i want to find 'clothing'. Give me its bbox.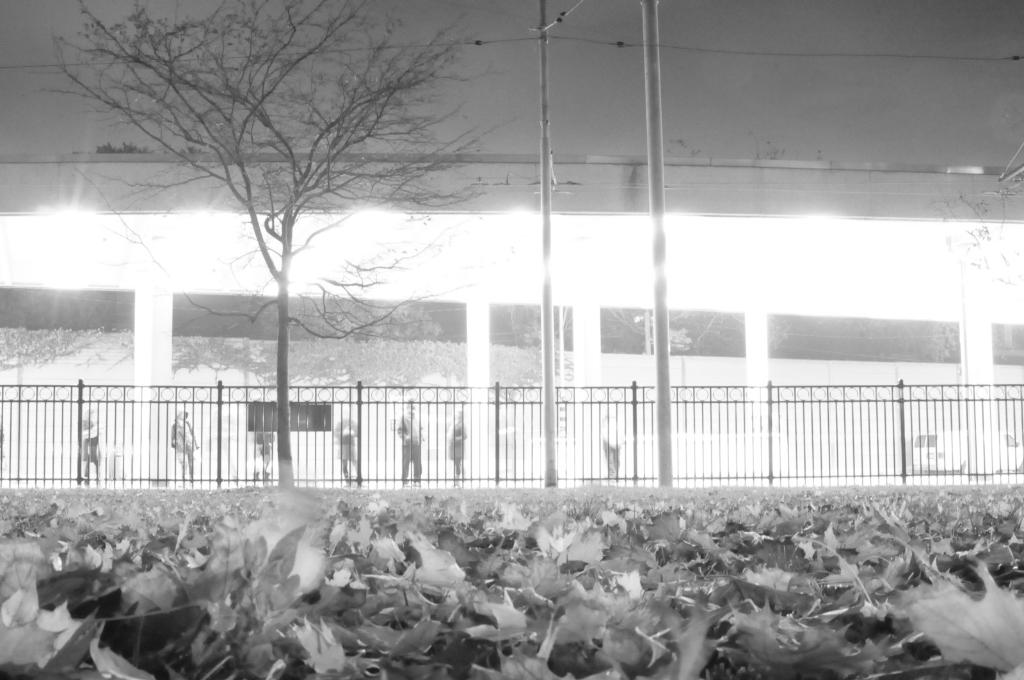
locate(253, 425, 279, 482).
